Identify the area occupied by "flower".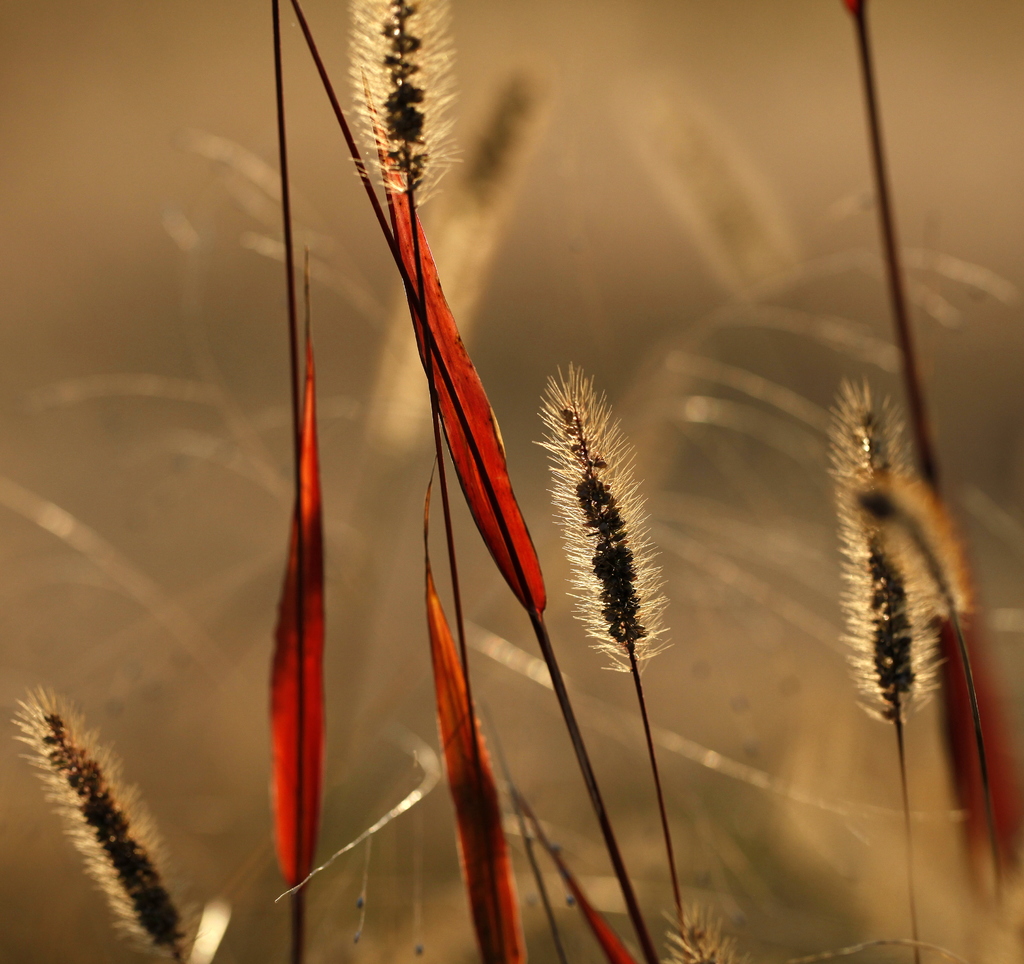
Area: crop(357, 0, 456, 198).
